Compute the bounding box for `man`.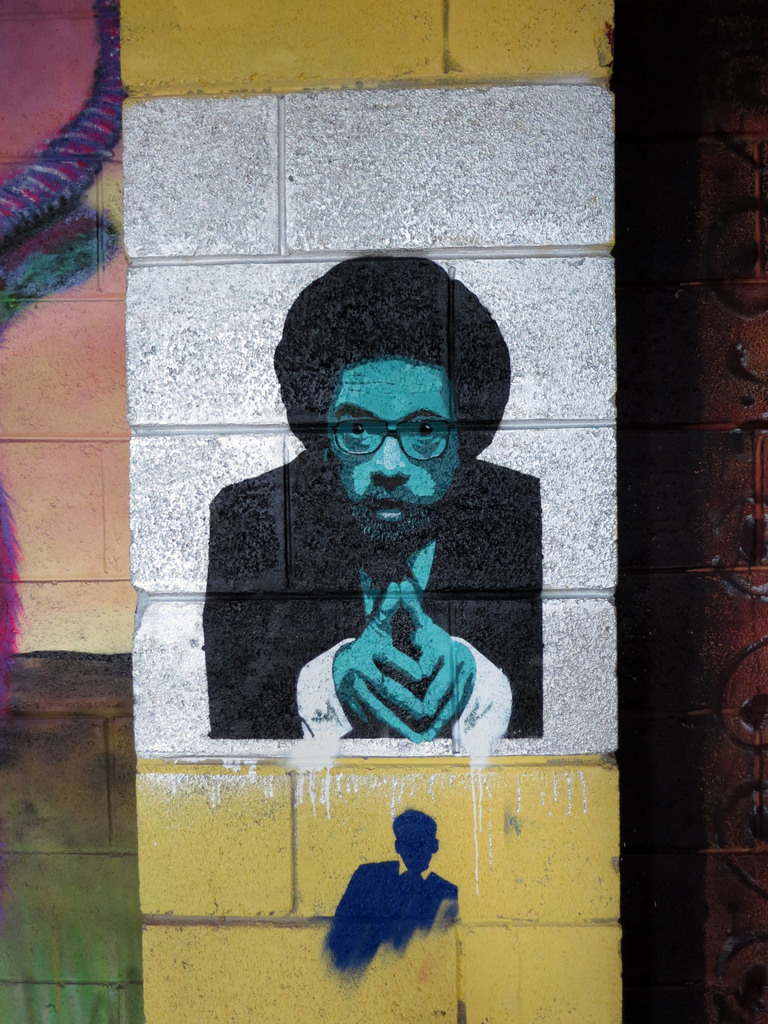
l=173, t=307, r=547, b=748.
